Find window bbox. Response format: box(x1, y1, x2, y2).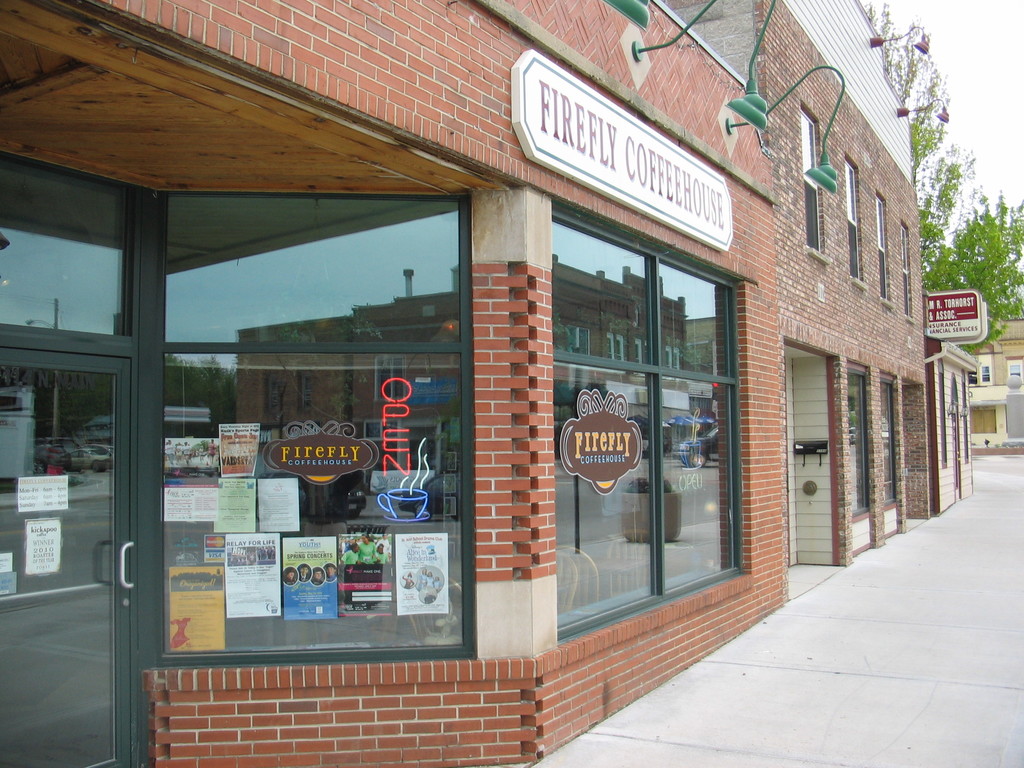
box(897, 225, 913, 321).
